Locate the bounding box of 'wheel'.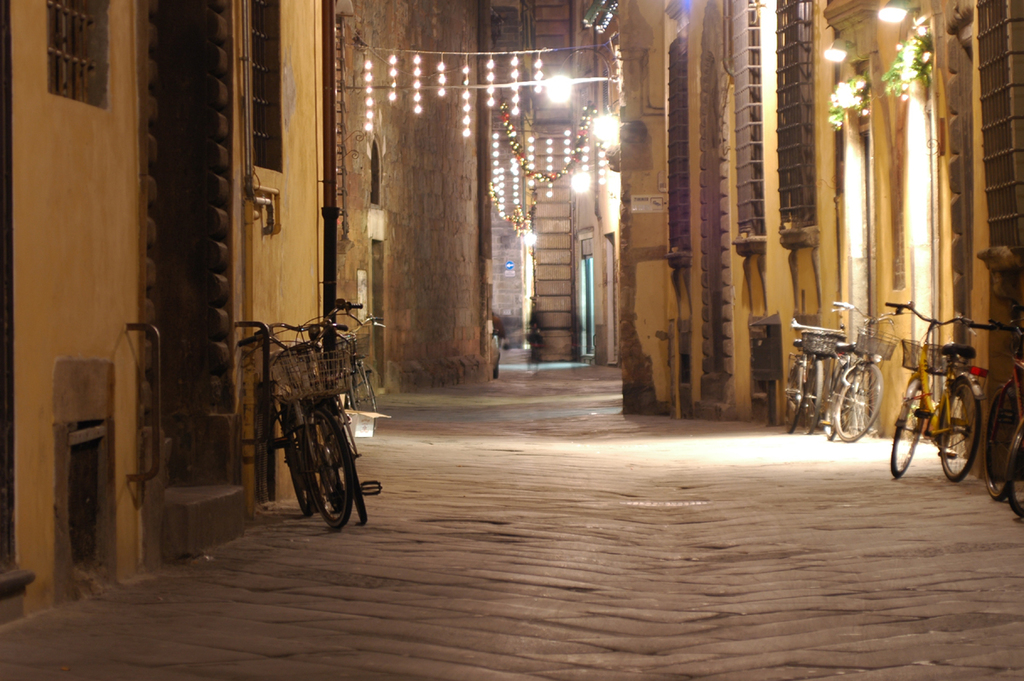
Bounding box: {"left": 305, "top": 406, "right": 358, "bottom": 527}.
